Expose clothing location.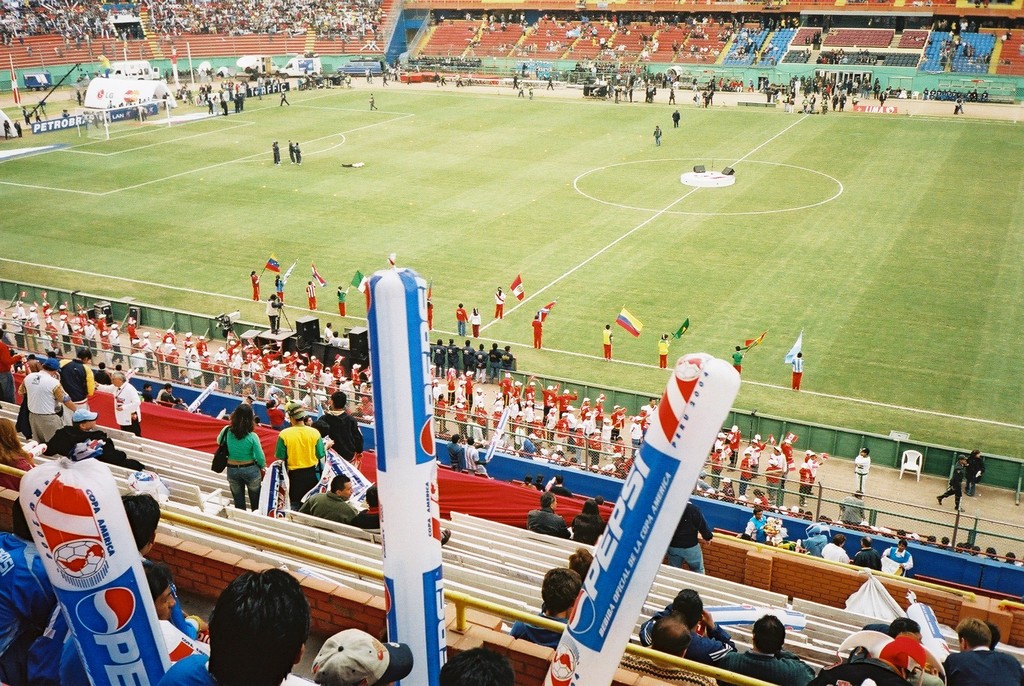
Exposed at x1=948, y1=645, x2=1023, y2=685.
